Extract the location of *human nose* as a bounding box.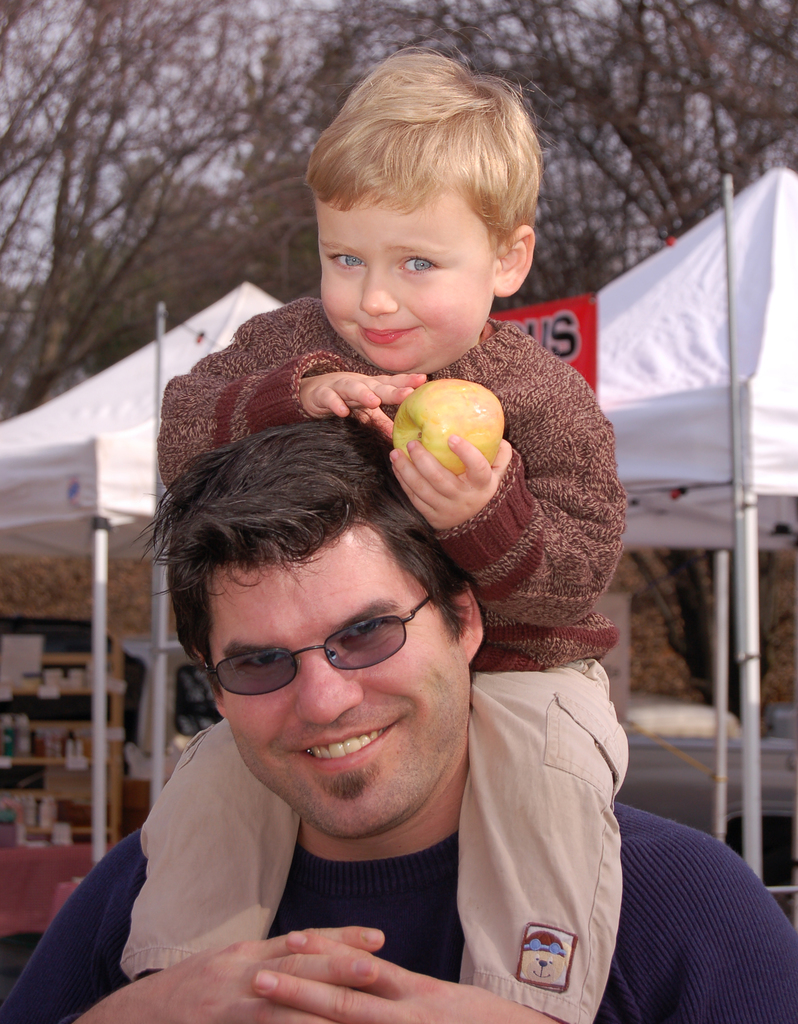
355/258/400/319.
